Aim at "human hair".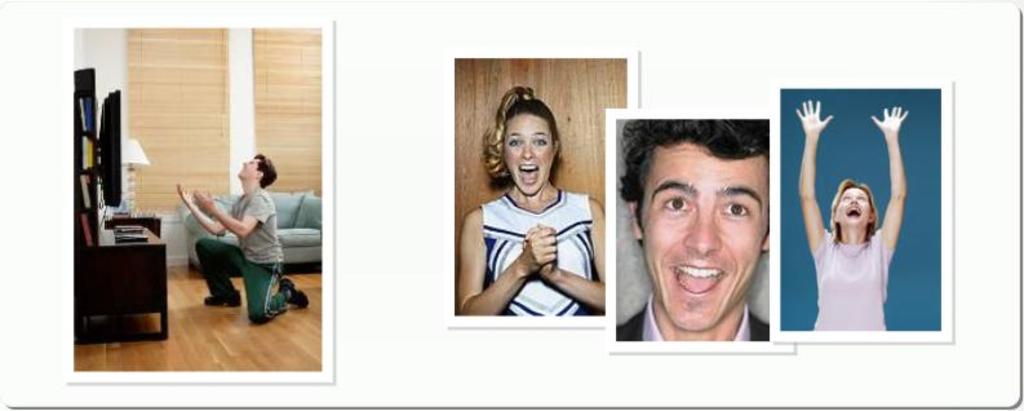
Aimed at <box>631,118,781,249</box>.
